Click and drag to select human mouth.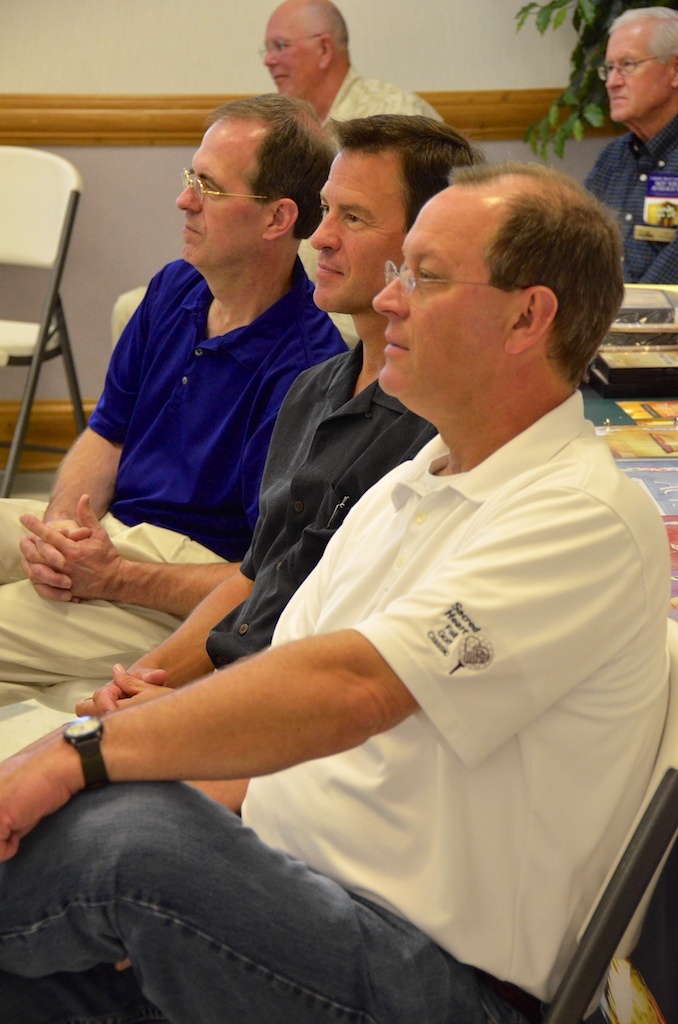
Selection: BBox(182, 213, 205, 242).
